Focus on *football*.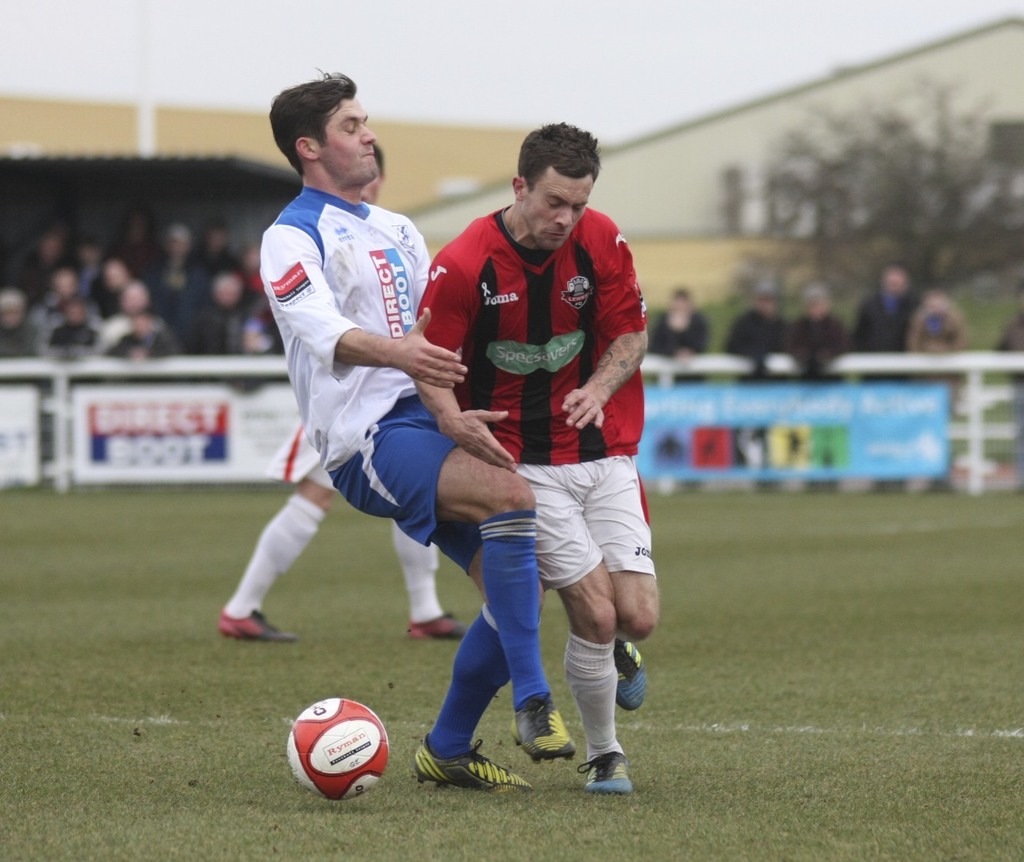
Focused at region(285, 696, 392, 803).
